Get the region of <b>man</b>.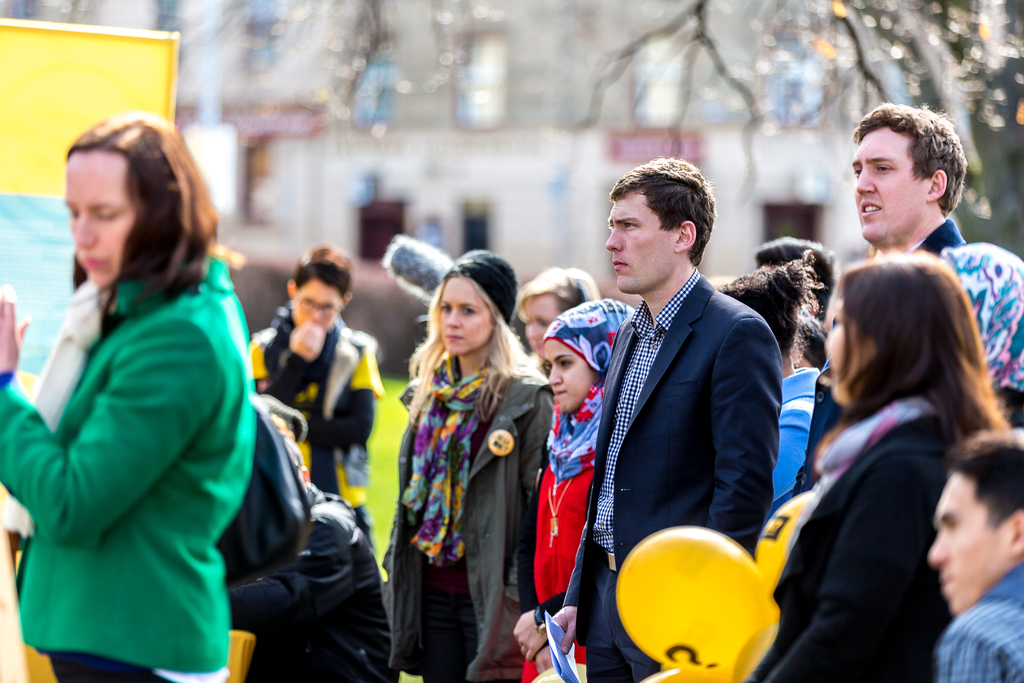
[x1=565, y1=167, x2=799, y2=644].
